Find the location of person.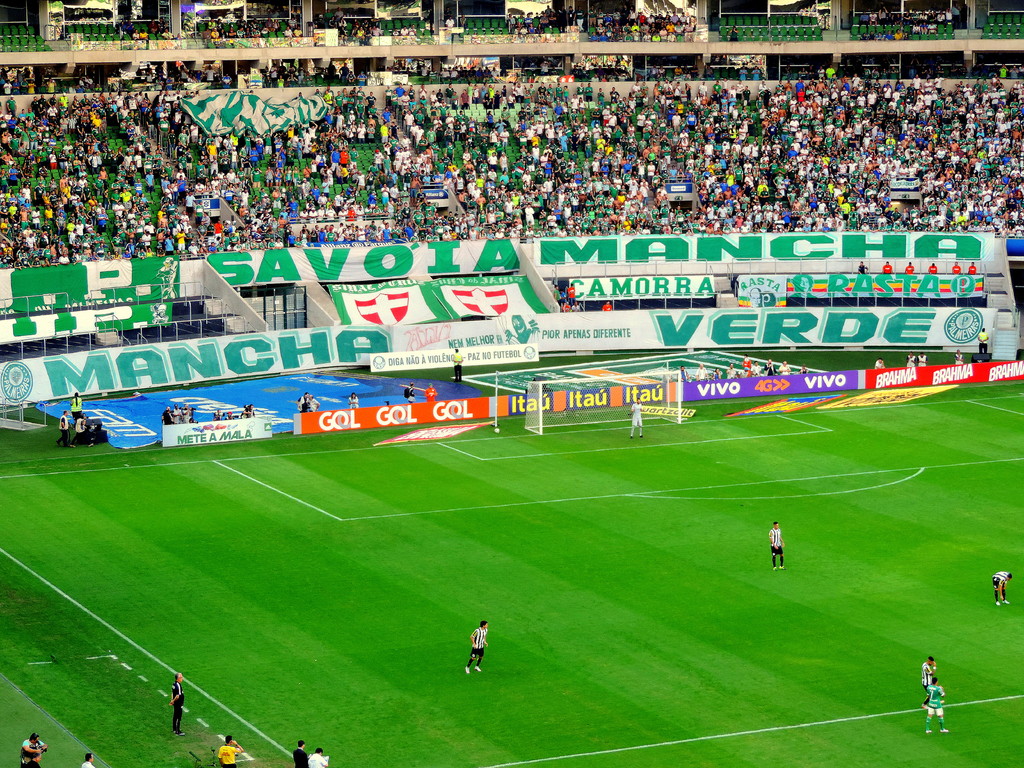
Location: 466, 620, 492, 680.
